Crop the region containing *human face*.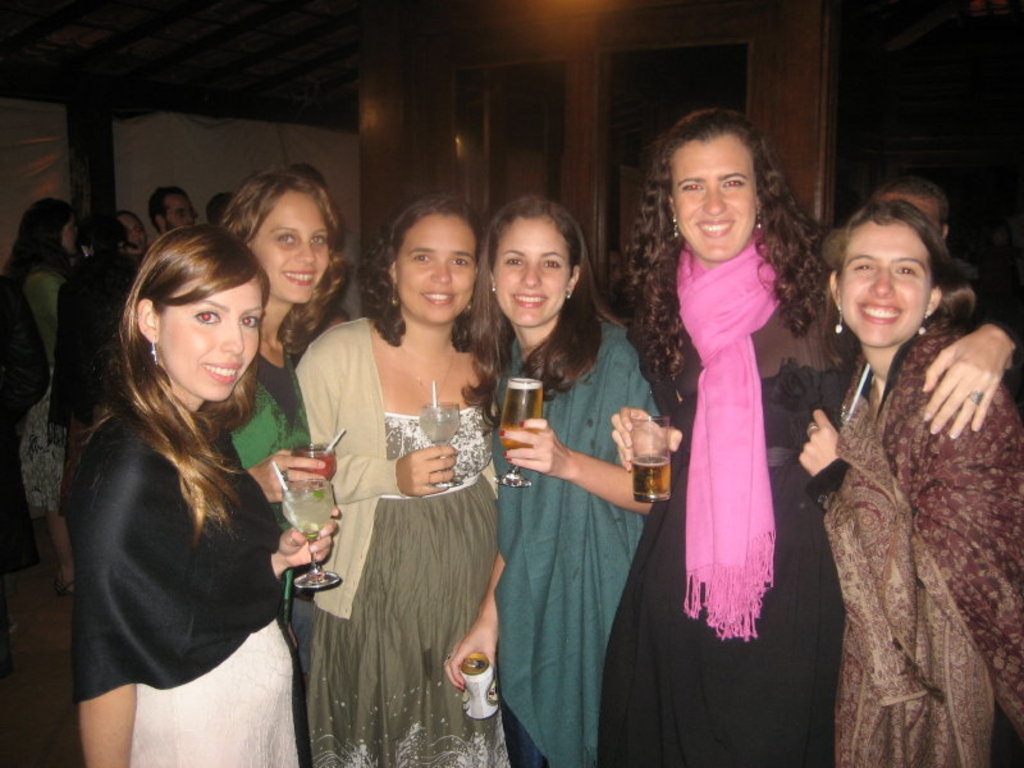
Crop region: <box>65,219,77,253</box>.
